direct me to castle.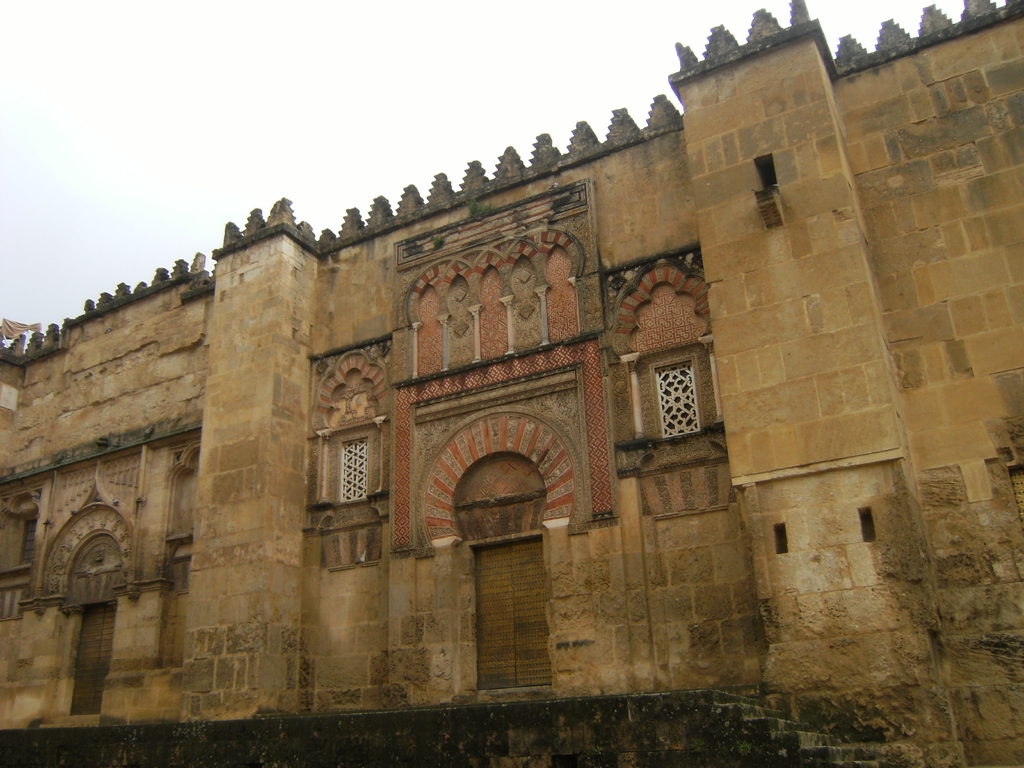
Direction: (left=2, top=0, right=1023, bottom=766).
